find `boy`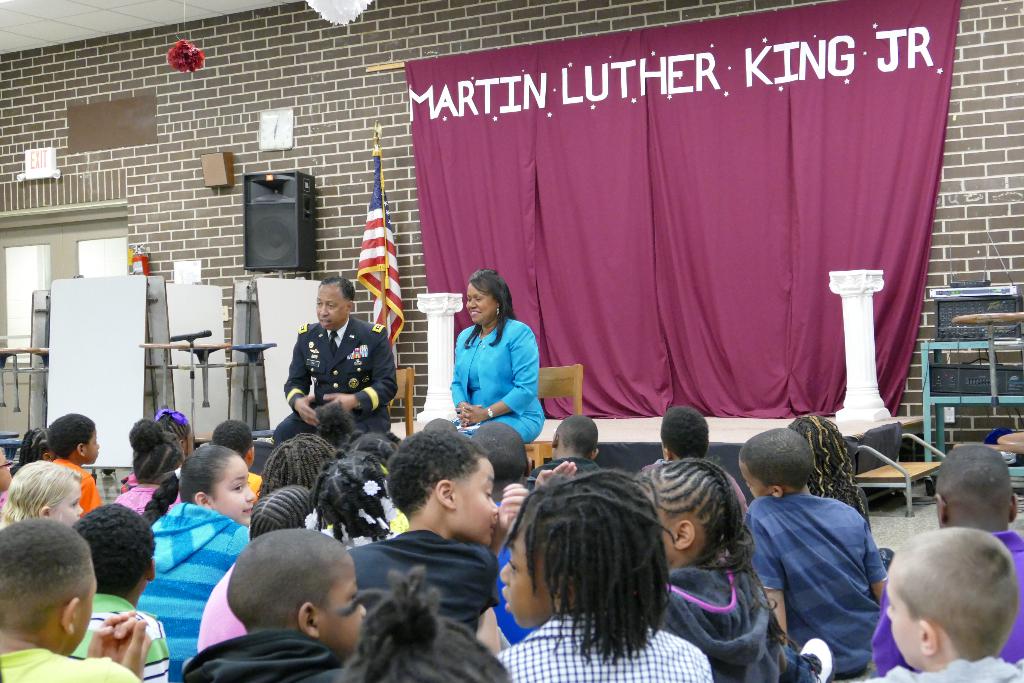
left=182, top=525, right=367, bottom=681
